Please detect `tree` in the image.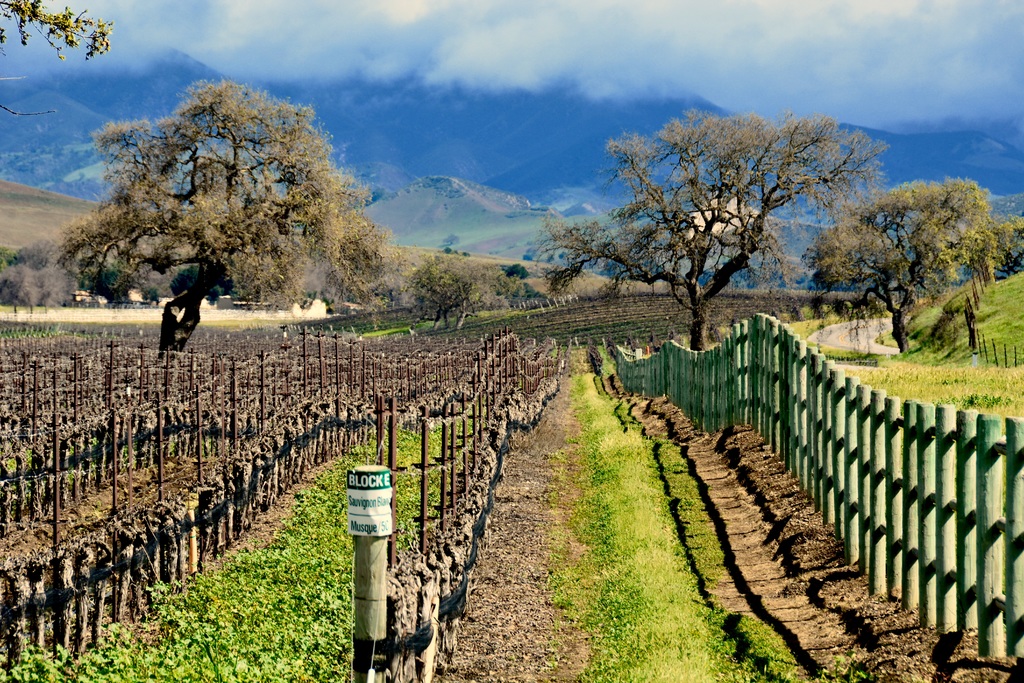
[x1=407, y1=254, x2=474, y2=339].
